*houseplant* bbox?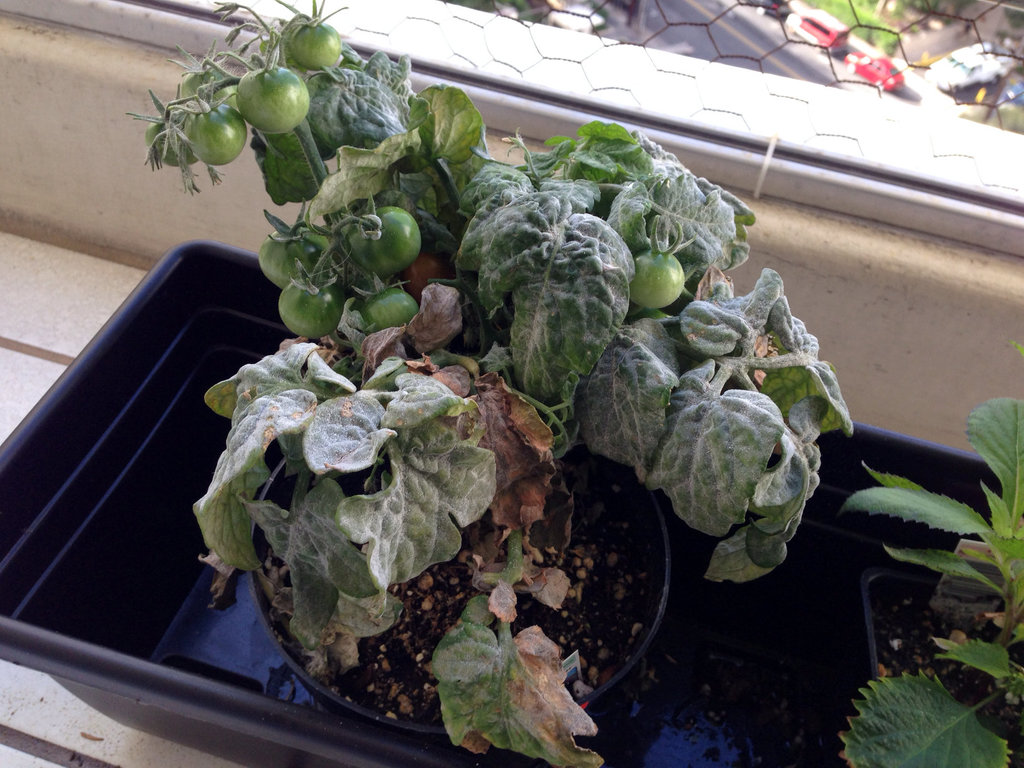
Rect(139, 0, 847, 767)
